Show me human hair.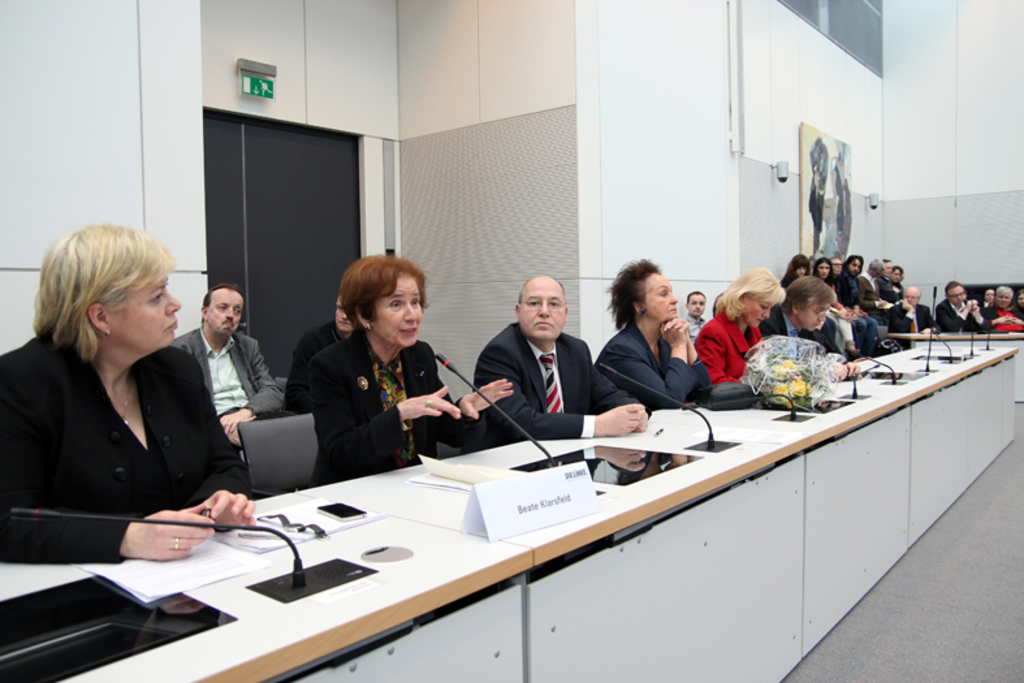
human hair is here: {"left": 942, "top": 280, "right": 956, "bottom": 291}.
